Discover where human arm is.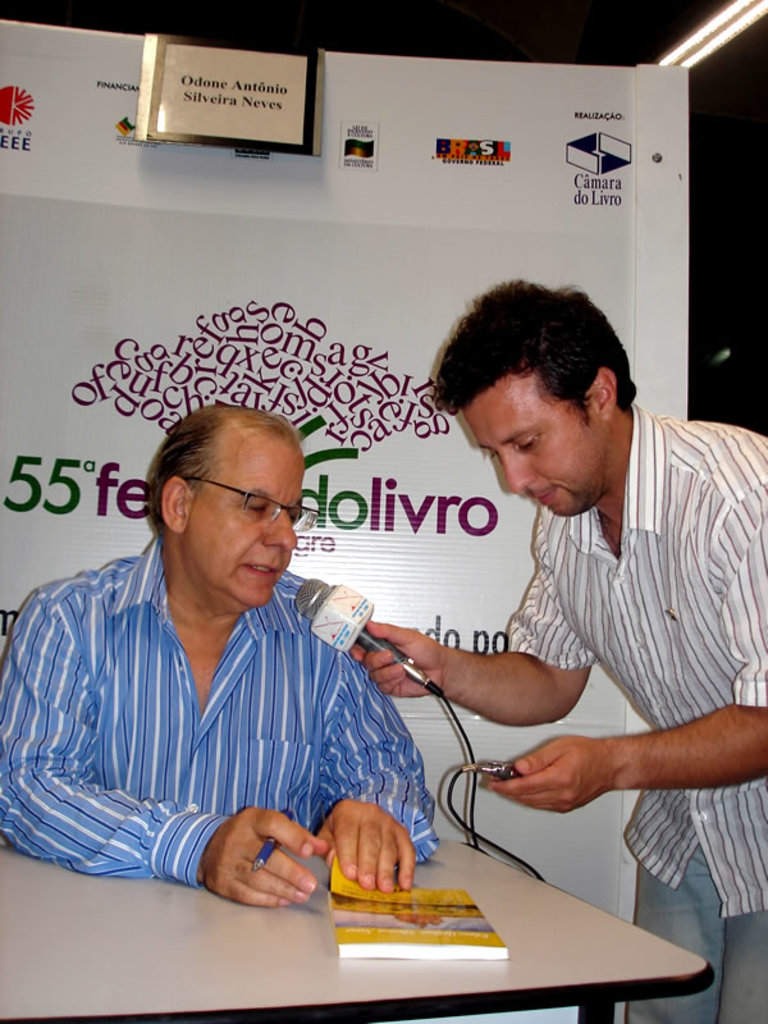
Discovered at [308, 648, 443, 890].
